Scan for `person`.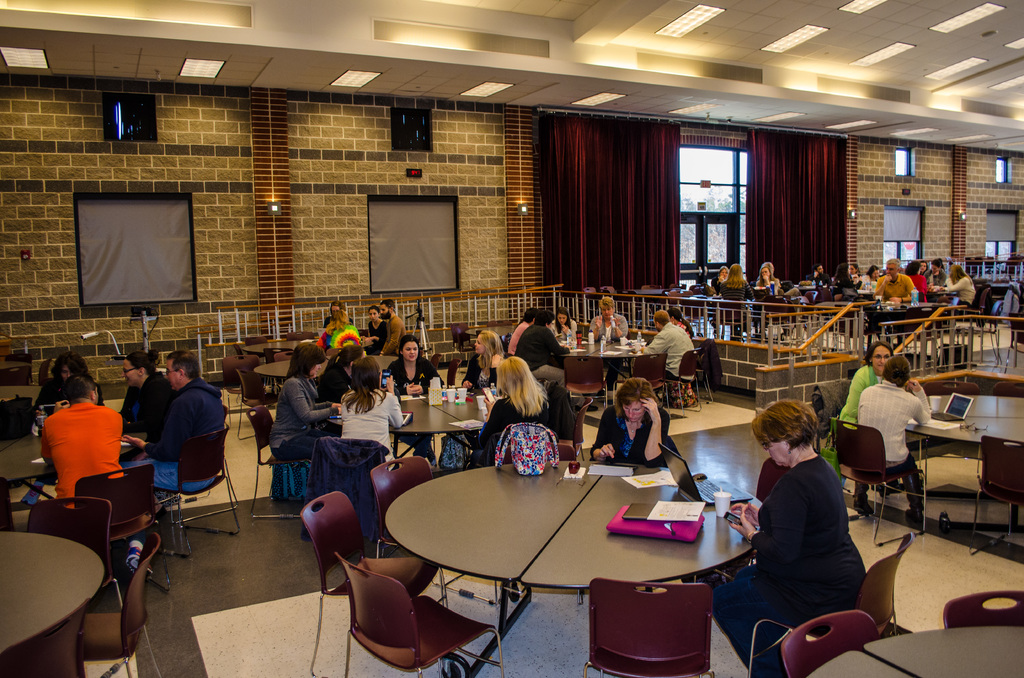
Scan result: 904,258,926,297.
